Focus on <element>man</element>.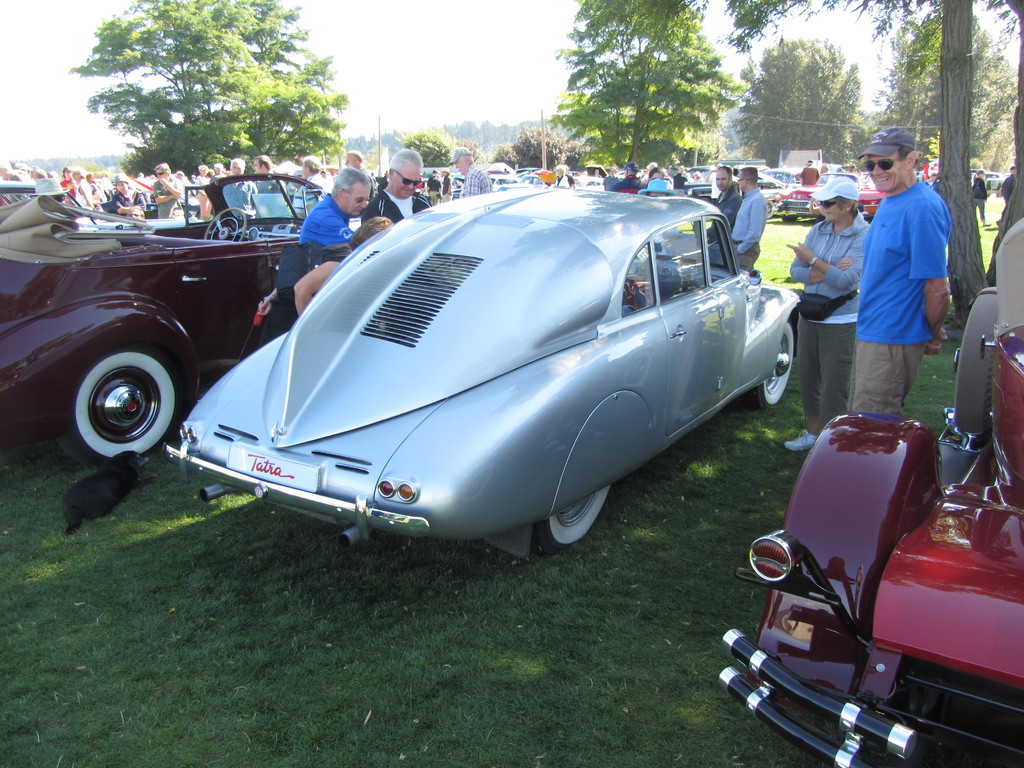
Focused at 151:163:187:220.
